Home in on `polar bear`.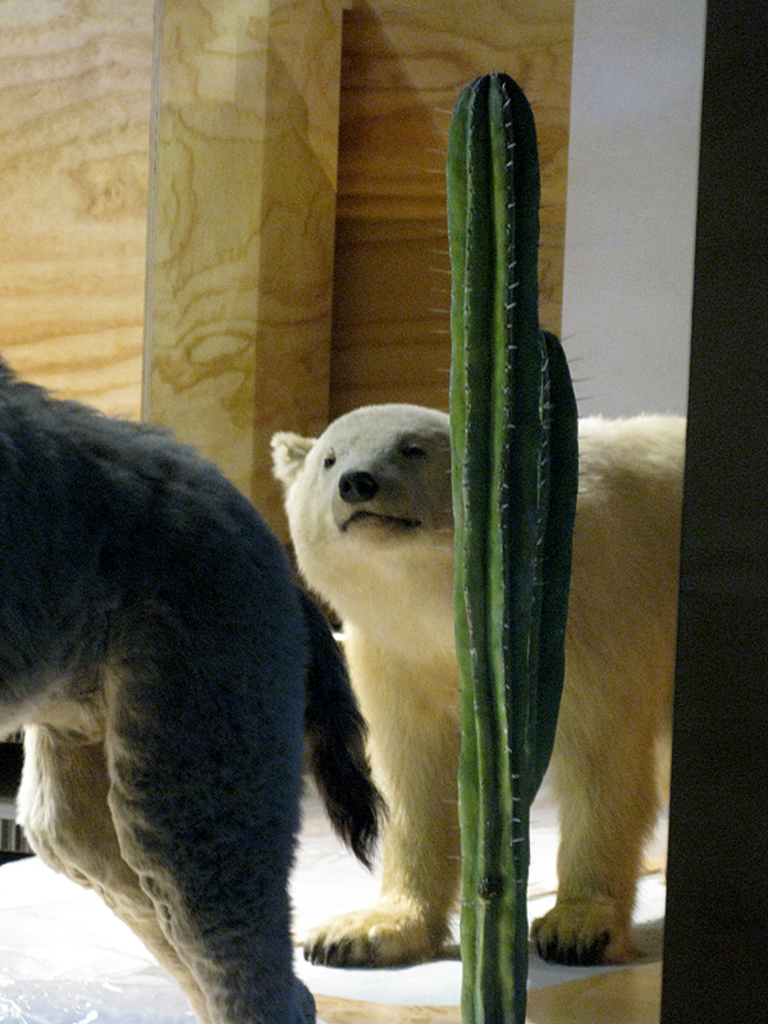
Homed in at select_region(261, 396, 687, 955).
